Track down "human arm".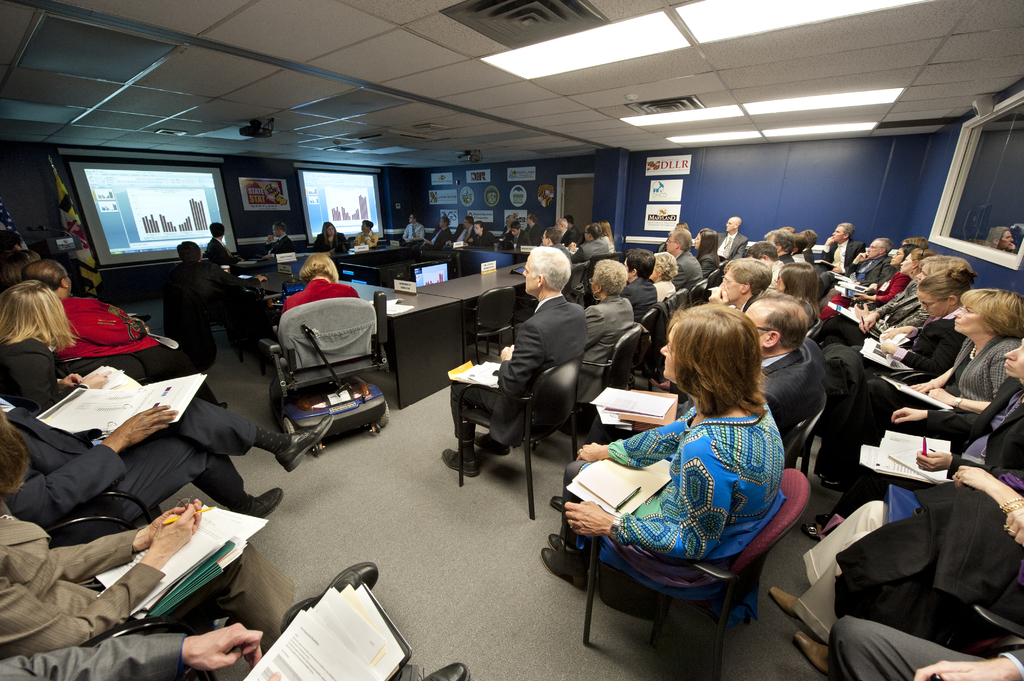
Tracked to (left=911, top=647, right=1023, bottom=680).
